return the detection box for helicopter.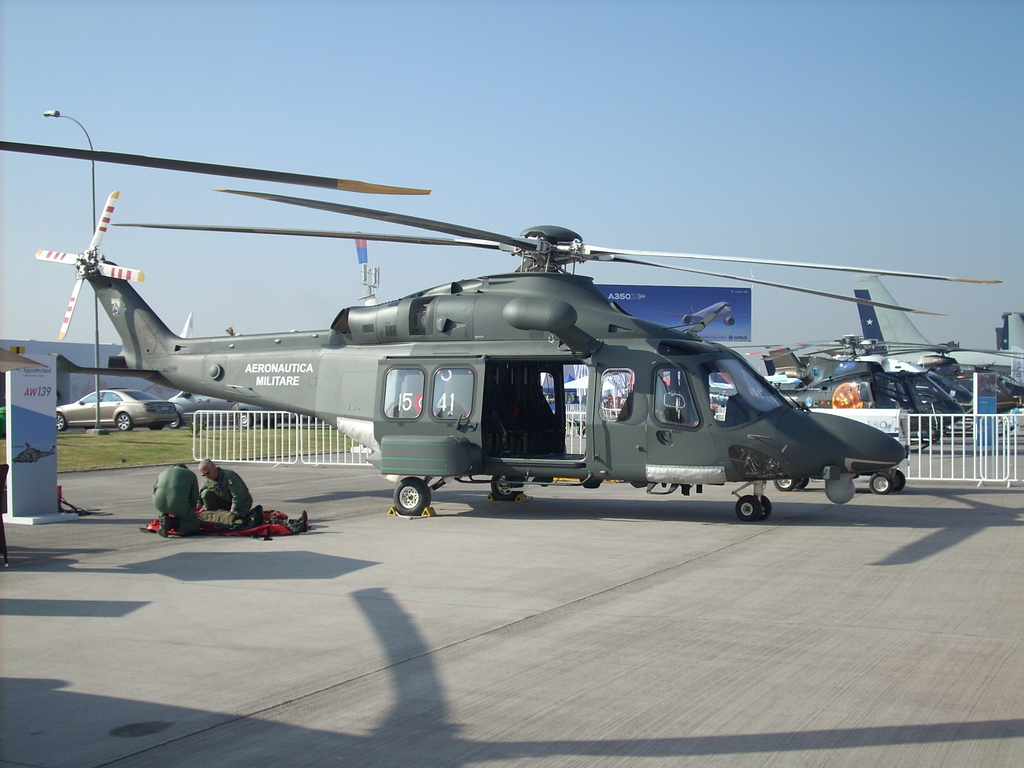
box=[33, 186, 911, 527].
